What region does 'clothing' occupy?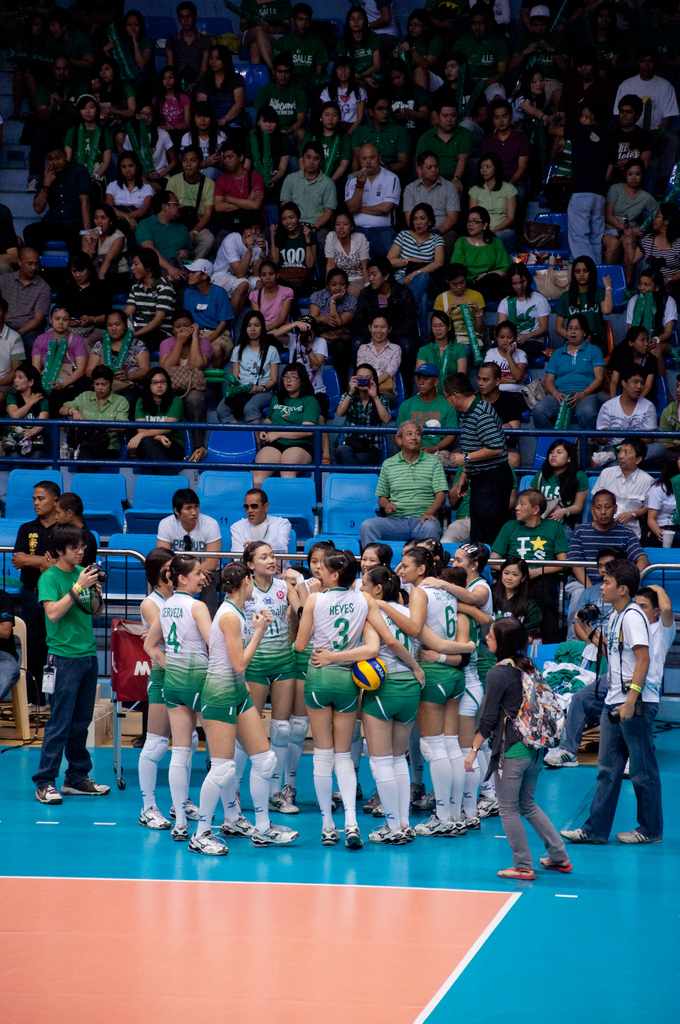
rect(211, 230, 255, 293).
